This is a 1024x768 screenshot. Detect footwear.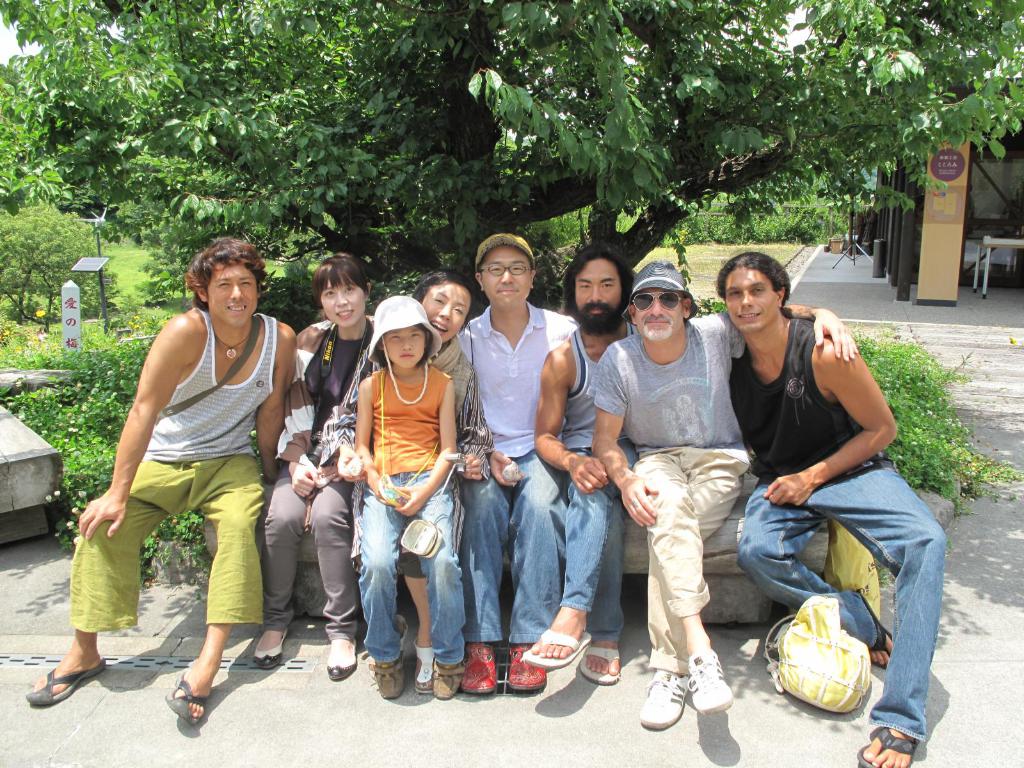
left=508, top=639, right=552, bottom=699.
